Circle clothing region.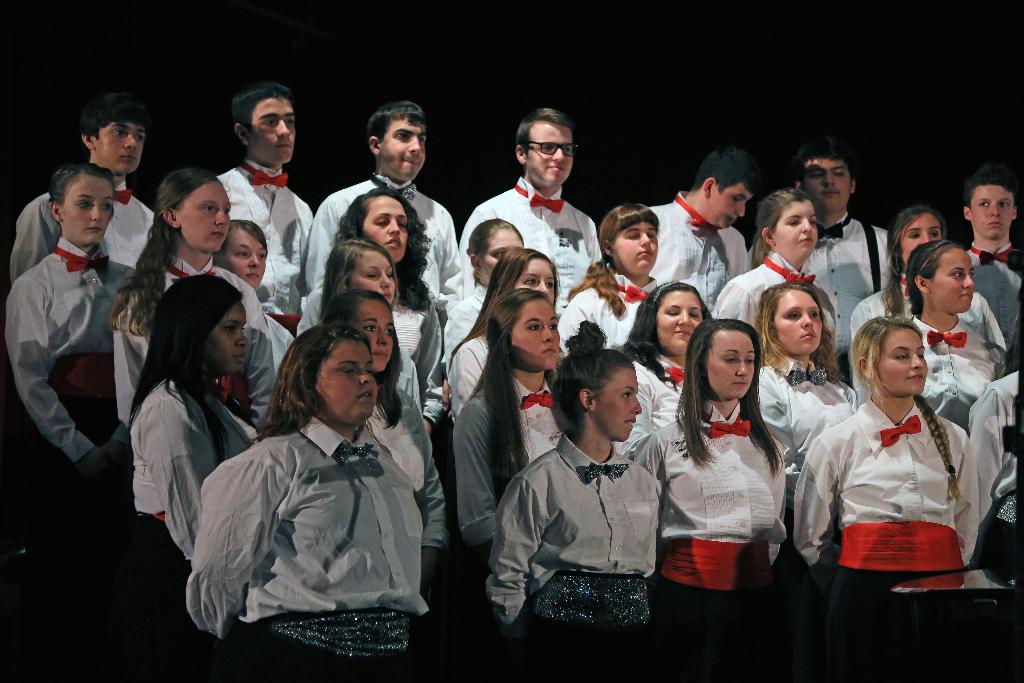
Region: pyautogui.locateOnScreen(116, 373, 252, 680).
